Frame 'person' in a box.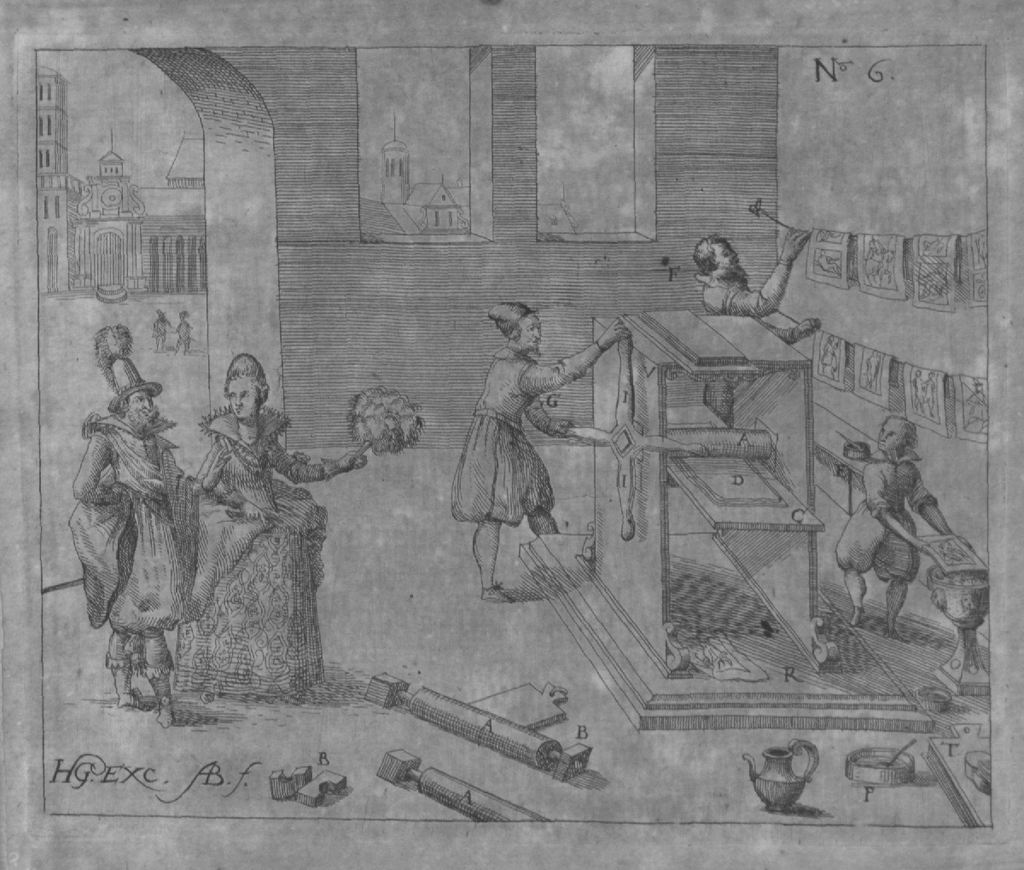
451,299,625,598.
